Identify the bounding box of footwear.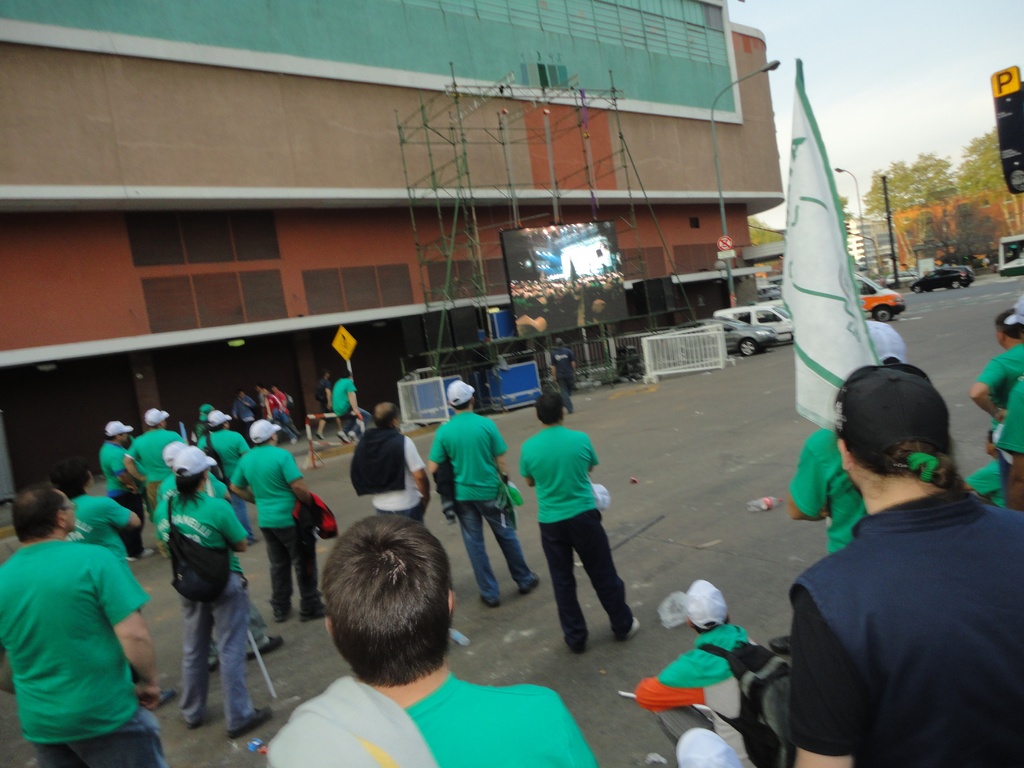
302, 603, 324, 620.
